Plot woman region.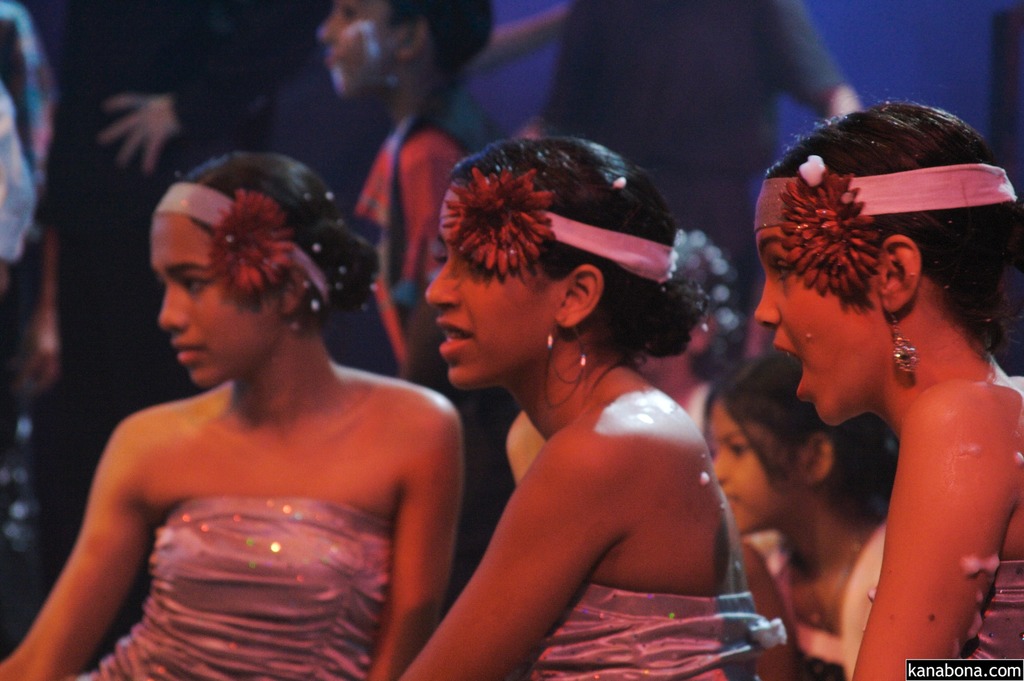
Plotted at <bbox>388, 136, 787, 680</bbox>.
